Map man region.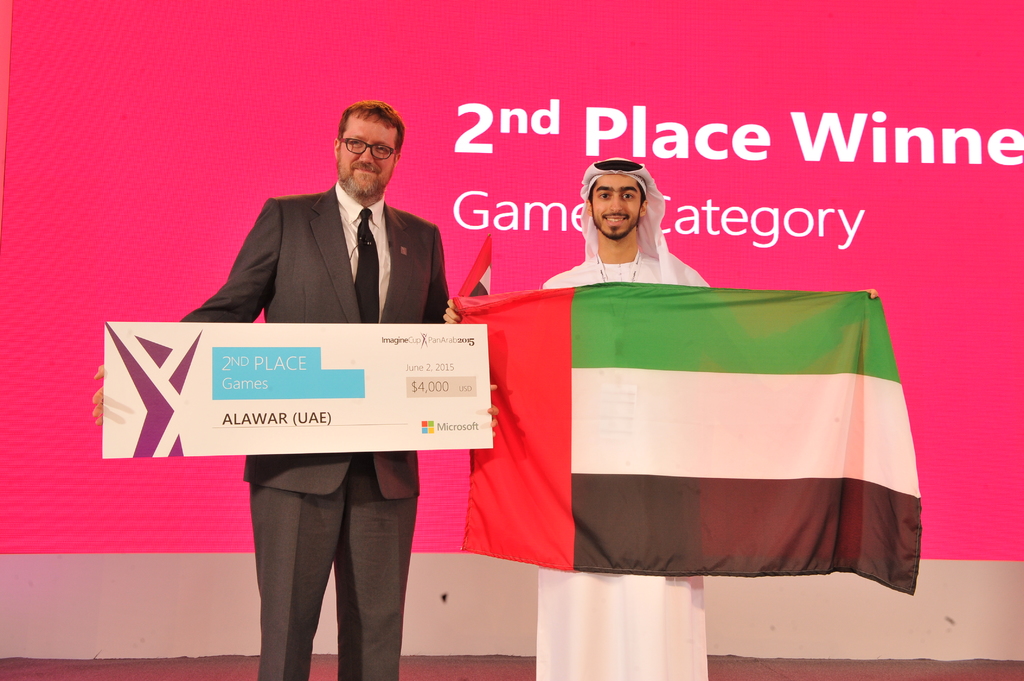
Mapped to [left=440, top=155, right=885, bottom=680].
